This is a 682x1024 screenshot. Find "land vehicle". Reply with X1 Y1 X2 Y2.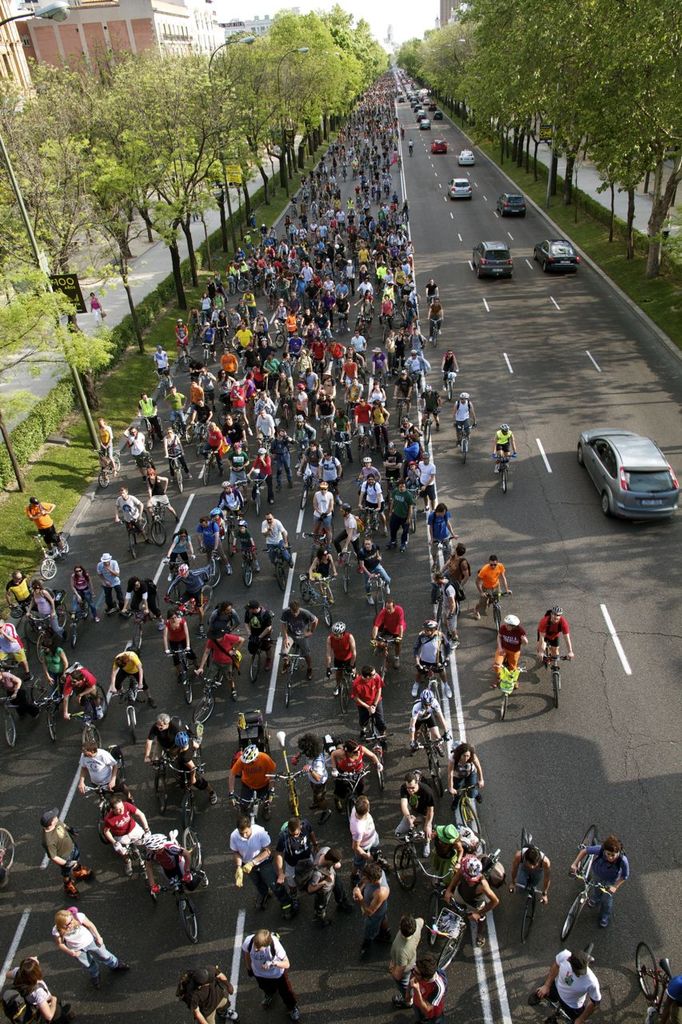
540 646 572 700.
